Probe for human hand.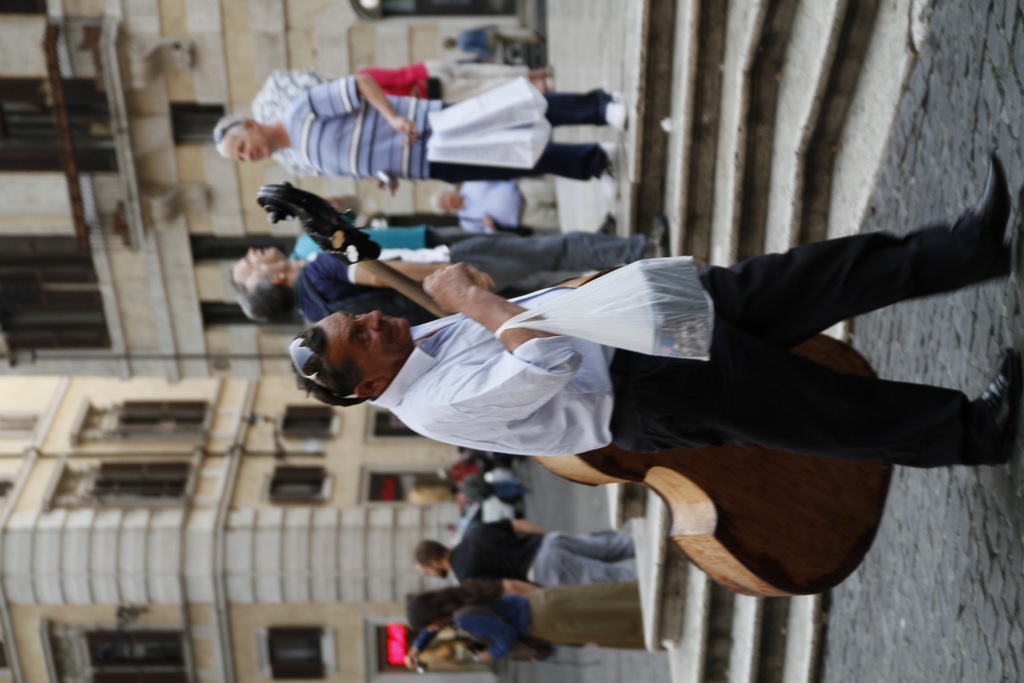
Probe result: <bbox>408, 249, 502, 319</bbox>.
